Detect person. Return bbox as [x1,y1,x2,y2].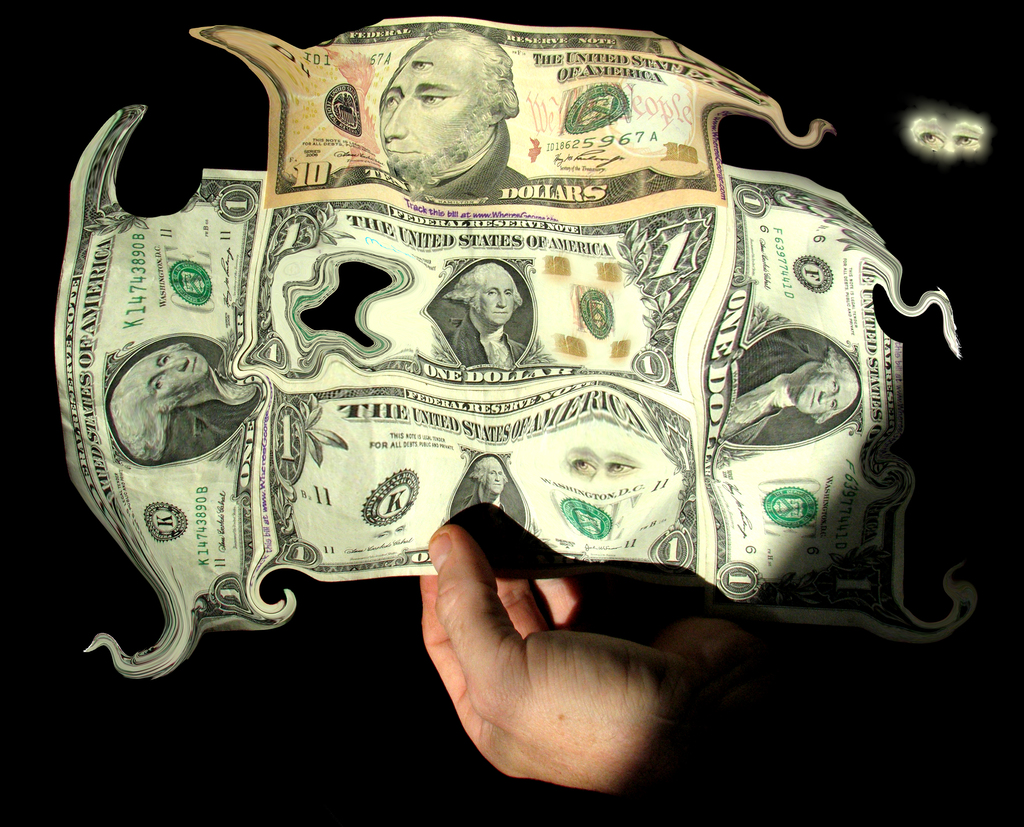
[444,452,528,524].
